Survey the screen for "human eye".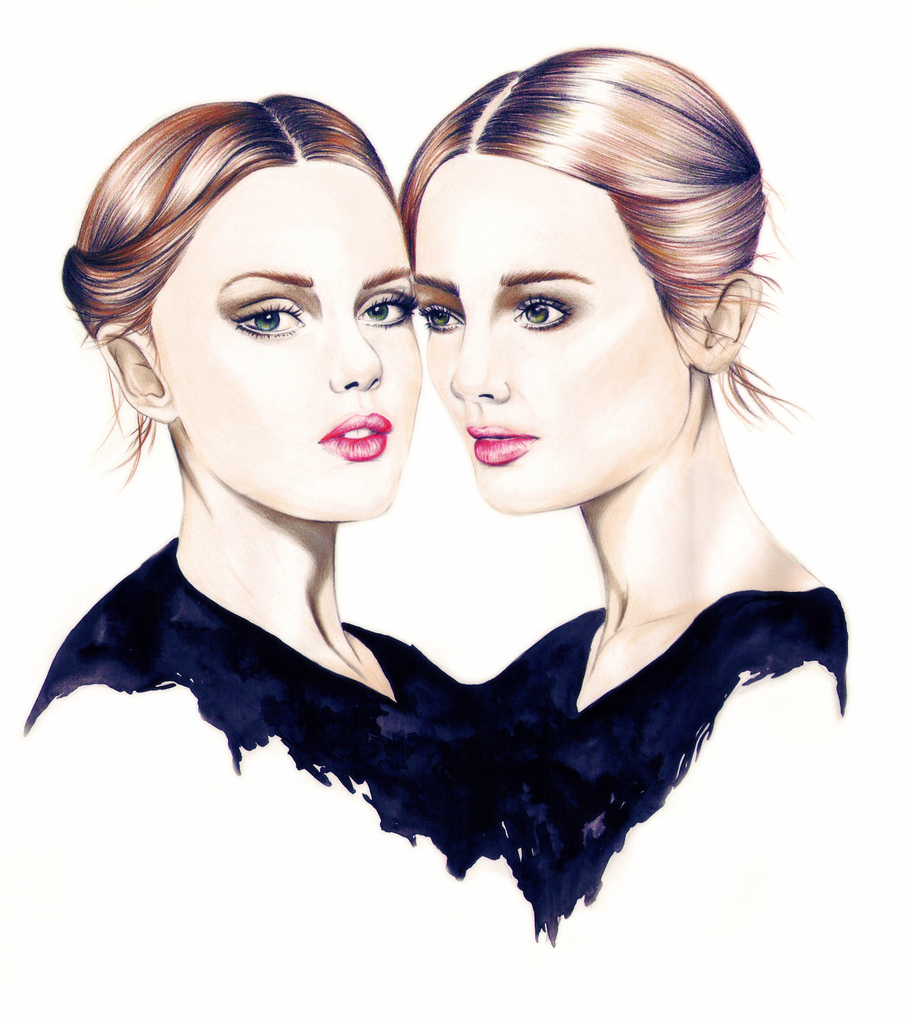
Survey found: bbox=[513, 290, 577, 328].
